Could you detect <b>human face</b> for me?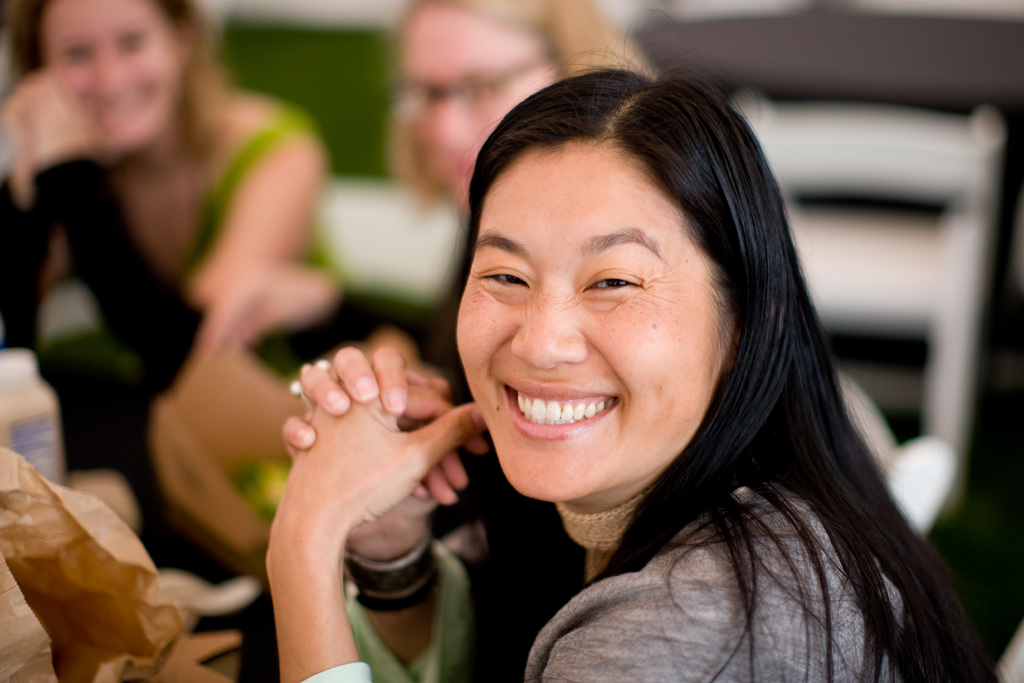
Detection result: left=39, top=0, right=175, bottom=143.
